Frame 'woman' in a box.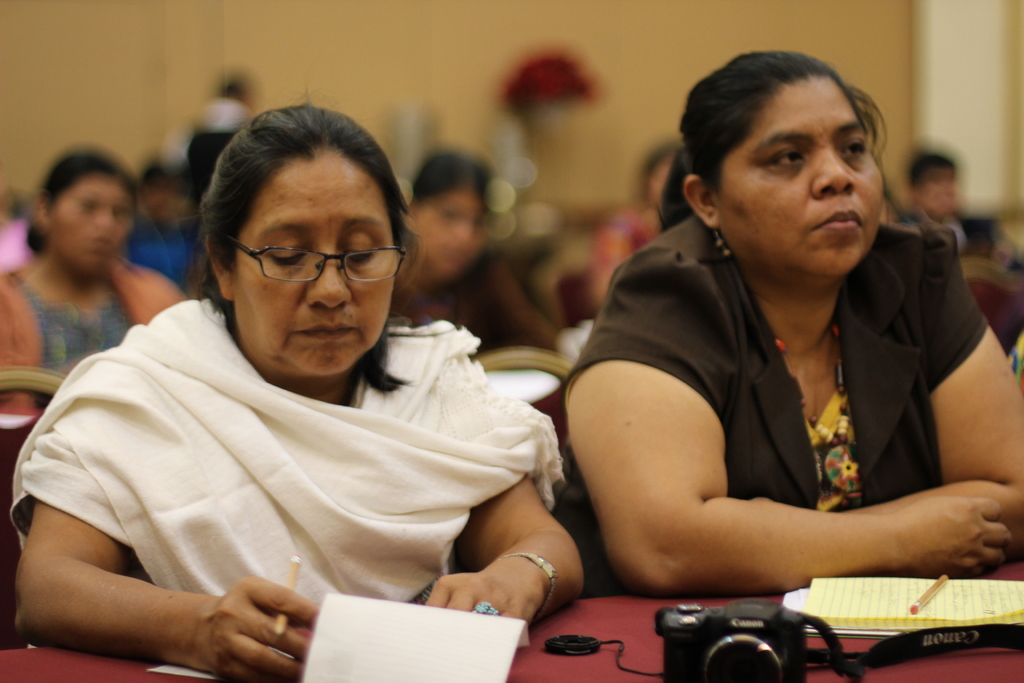
<region>546, 31, 1023, 582</region>.
